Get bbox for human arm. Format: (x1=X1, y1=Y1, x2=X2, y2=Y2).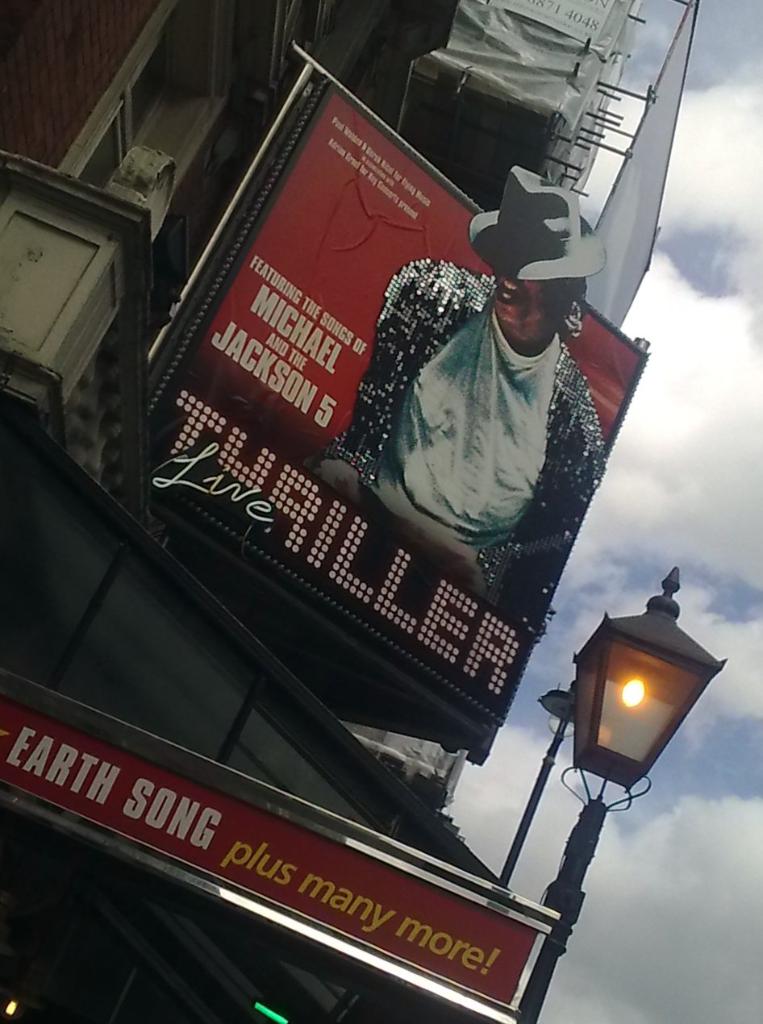
(x1=335, y1=242, x2=473, y2=483).
